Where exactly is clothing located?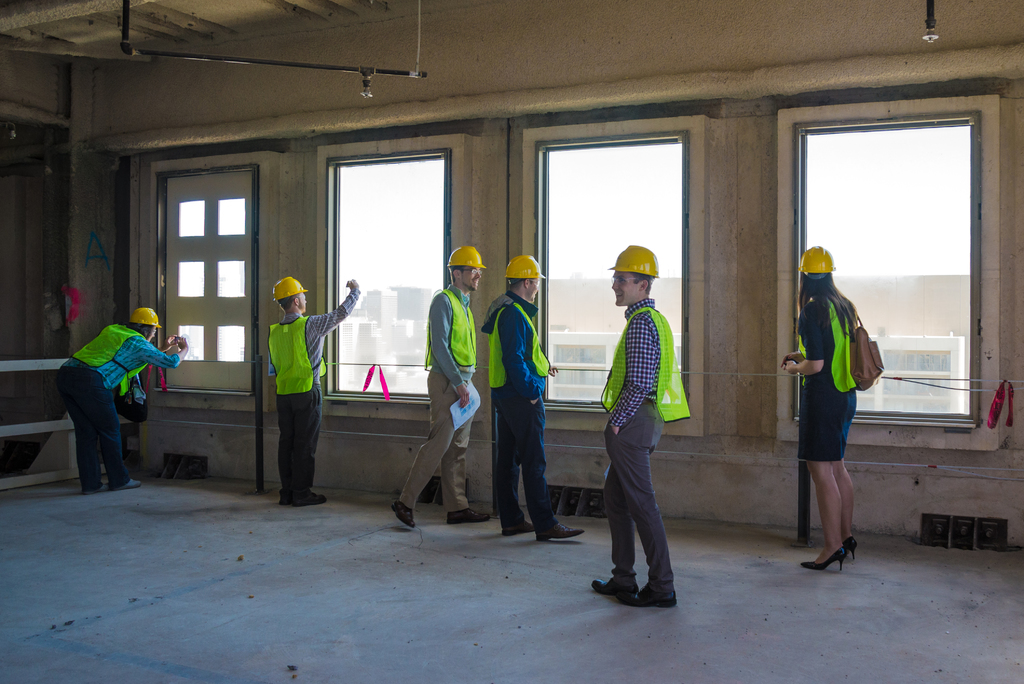
Its bounding box is {"left": 45, "top": 302, "right": 161, "bottom": 493}.
